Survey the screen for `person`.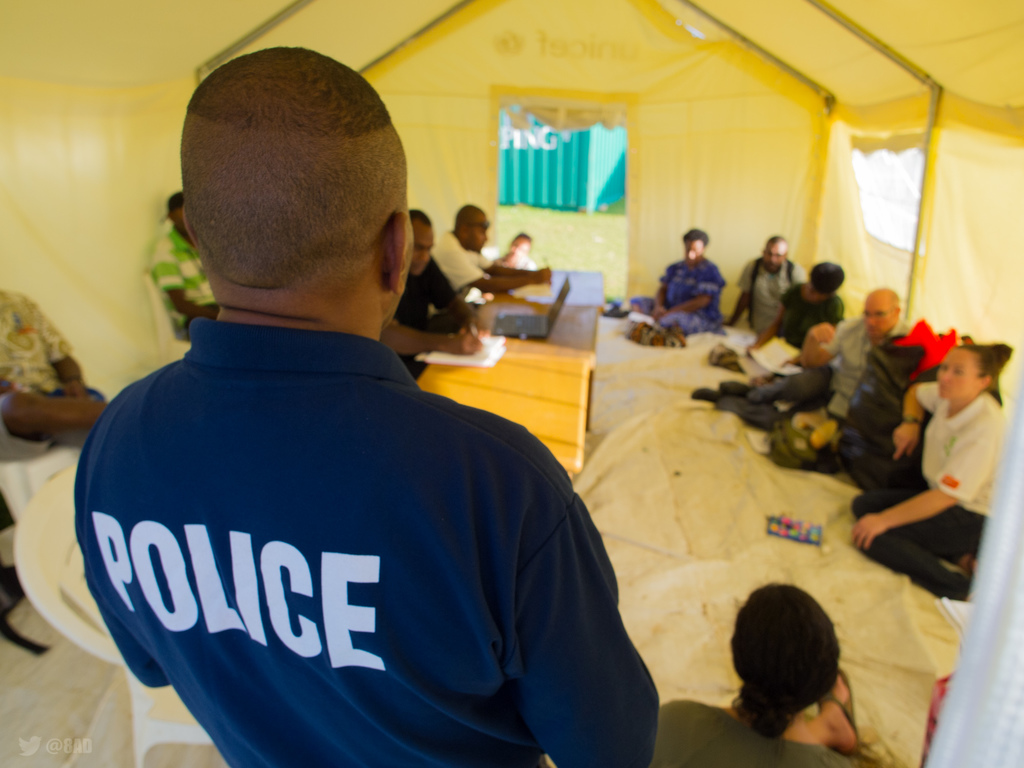
Survey found: bbox(687, 286, 912, 442).
